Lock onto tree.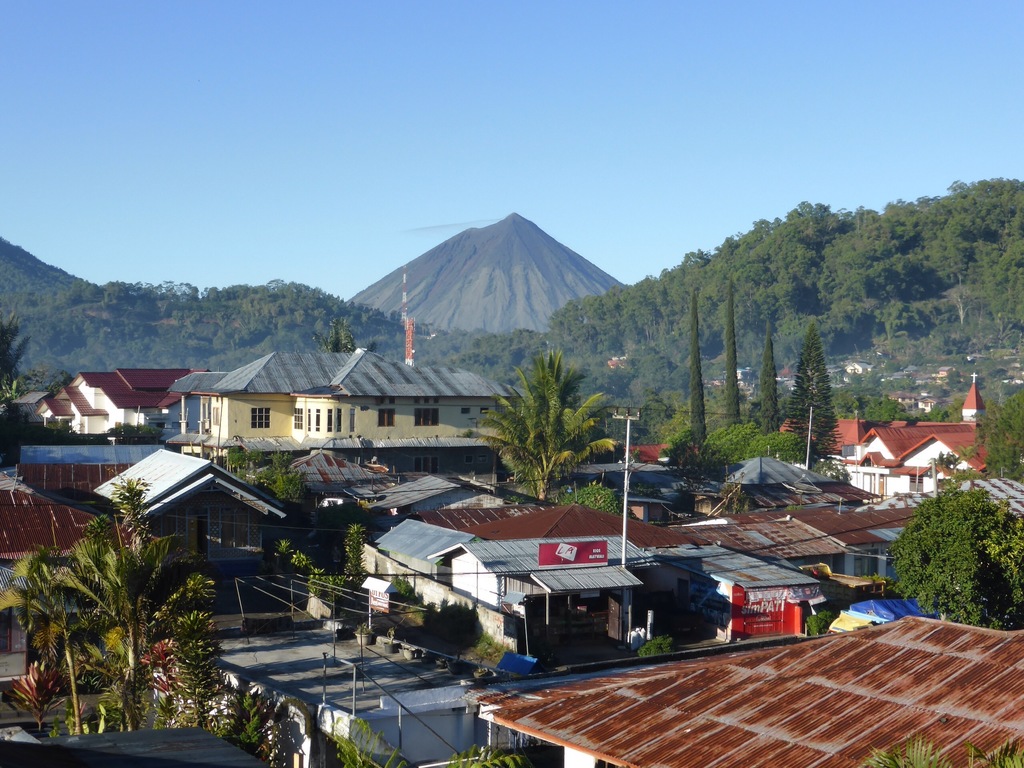
Locked: 966/734/1023/767.
